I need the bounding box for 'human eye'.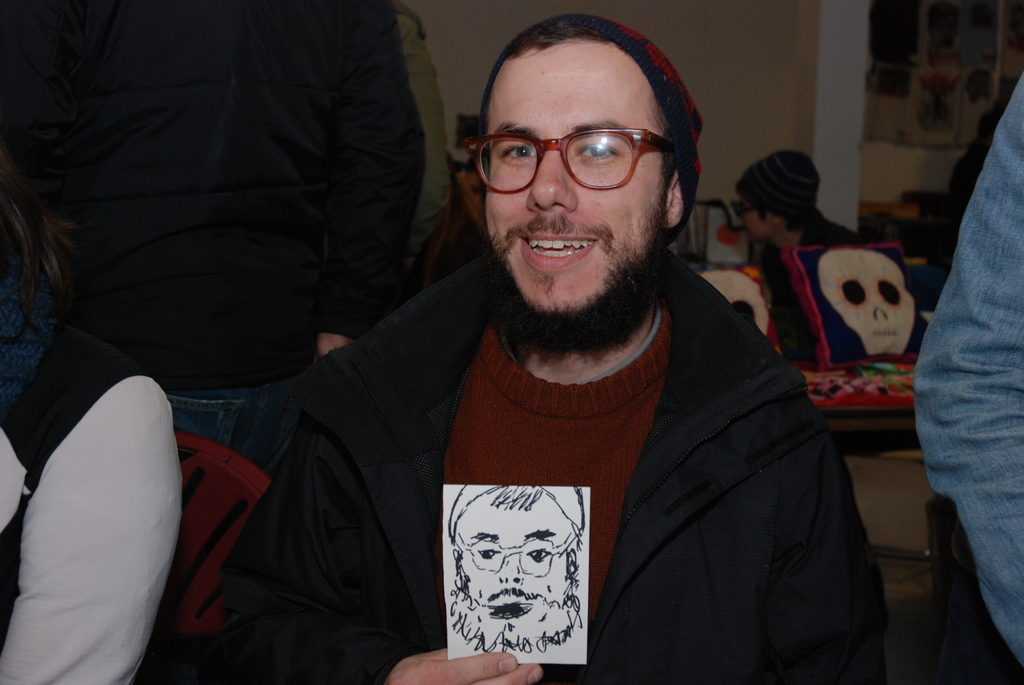
Here it is: (474, 542, 499, 560).
